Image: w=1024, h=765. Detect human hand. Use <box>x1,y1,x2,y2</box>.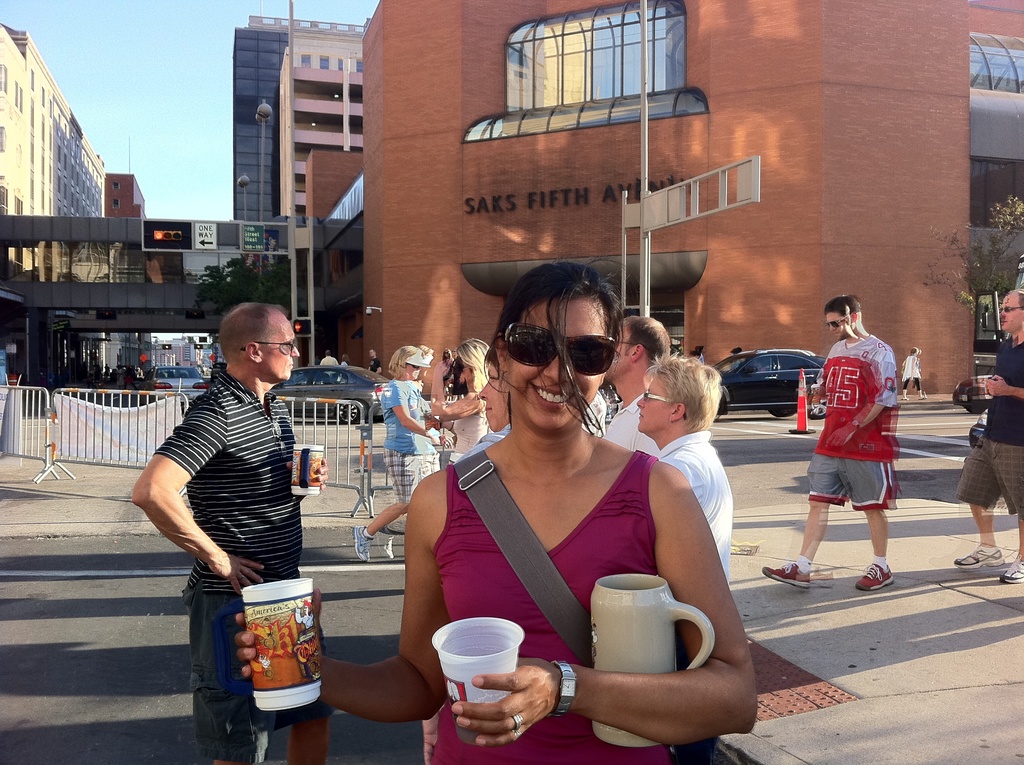
<box>208,552,267,597</box>.
